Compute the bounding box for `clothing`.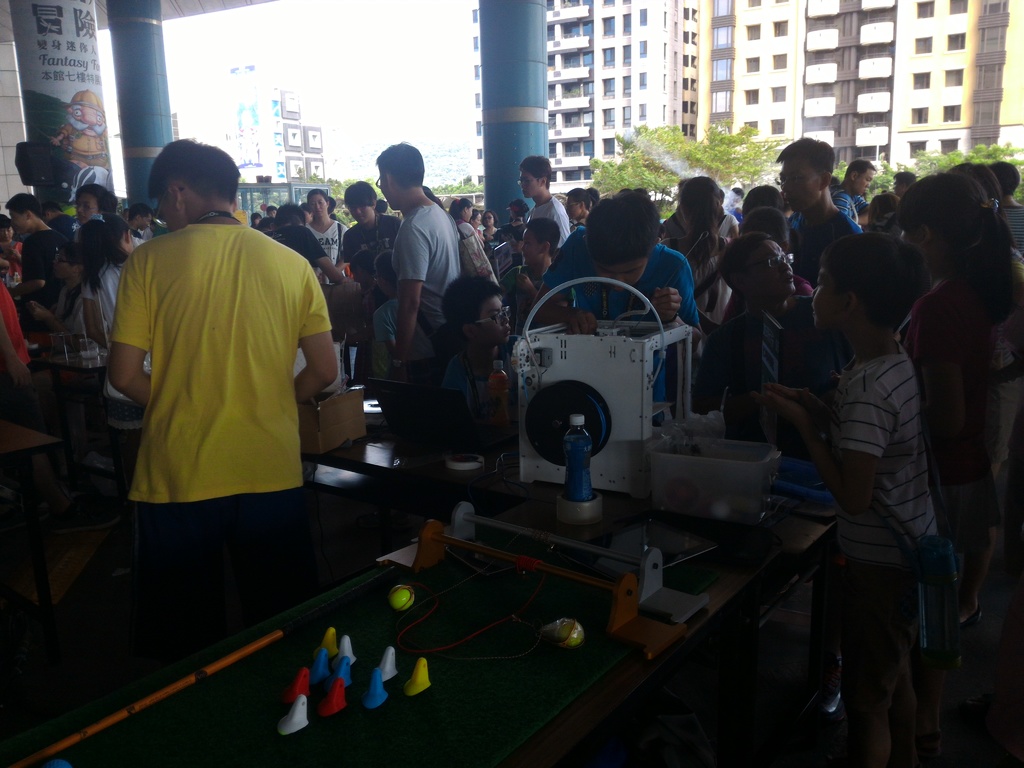
[826,356,925,563].
